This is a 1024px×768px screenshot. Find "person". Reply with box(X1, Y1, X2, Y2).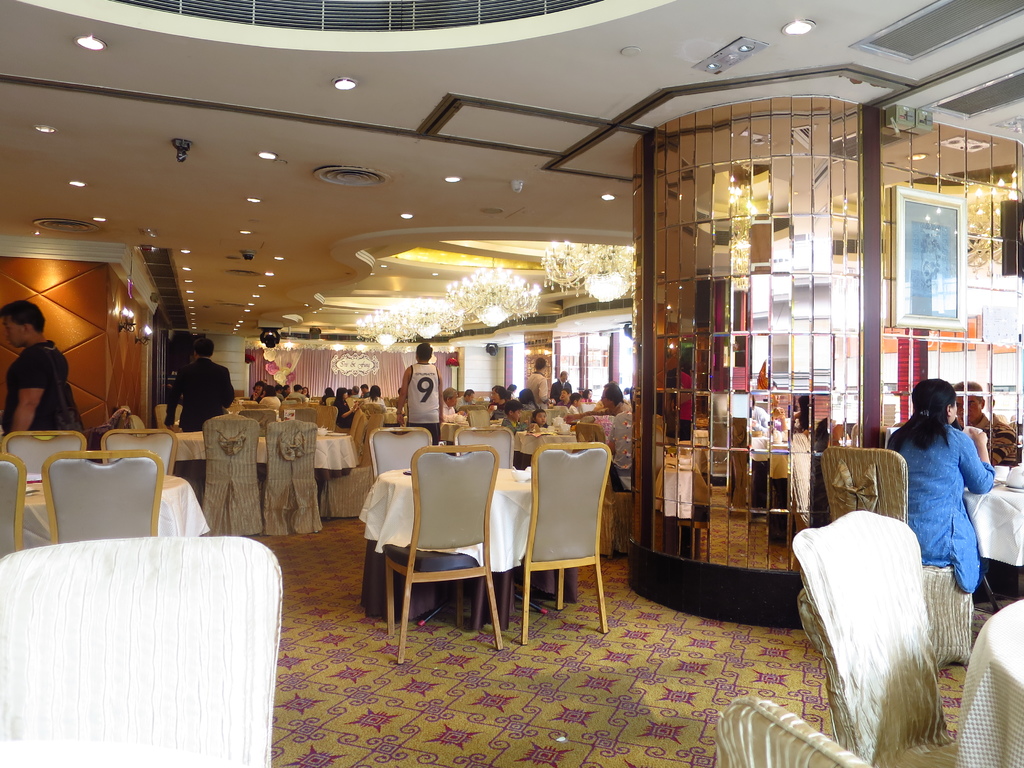
box(552, 376, 576, 402).
